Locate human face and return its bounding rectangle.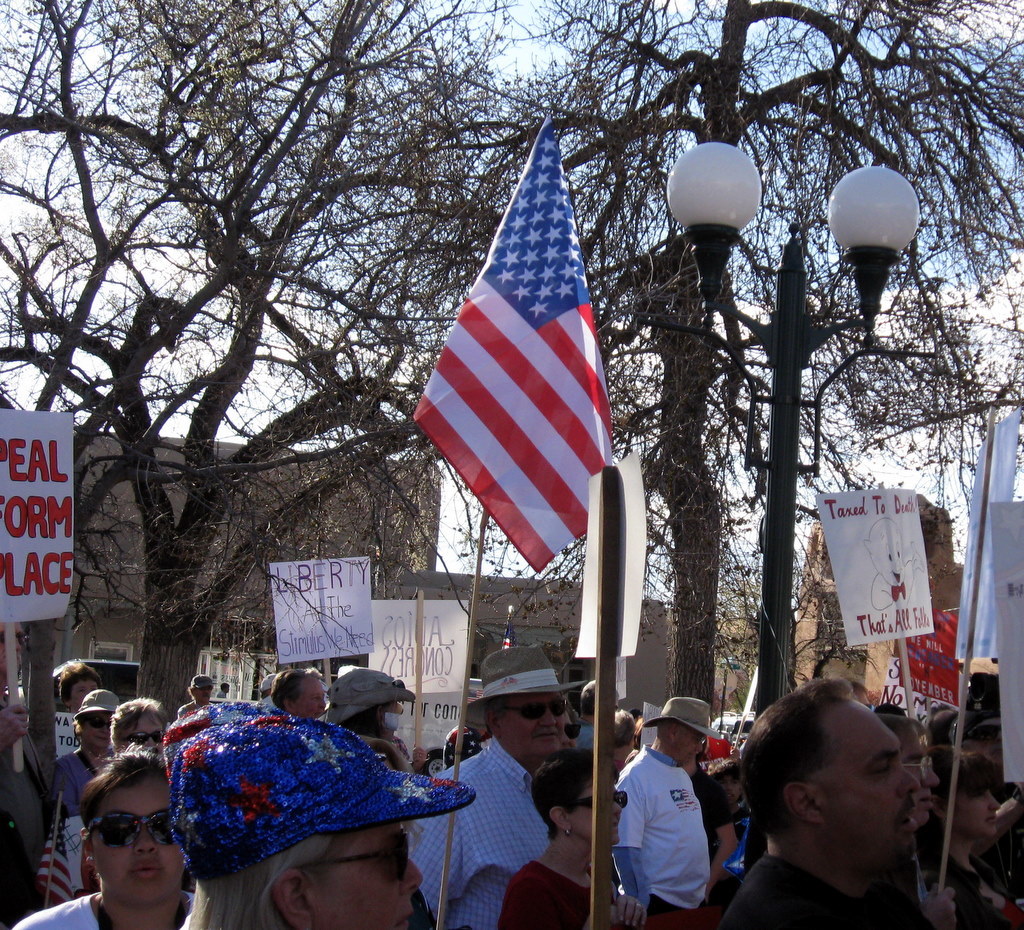
bbox=(79, 767, 191, 918).
